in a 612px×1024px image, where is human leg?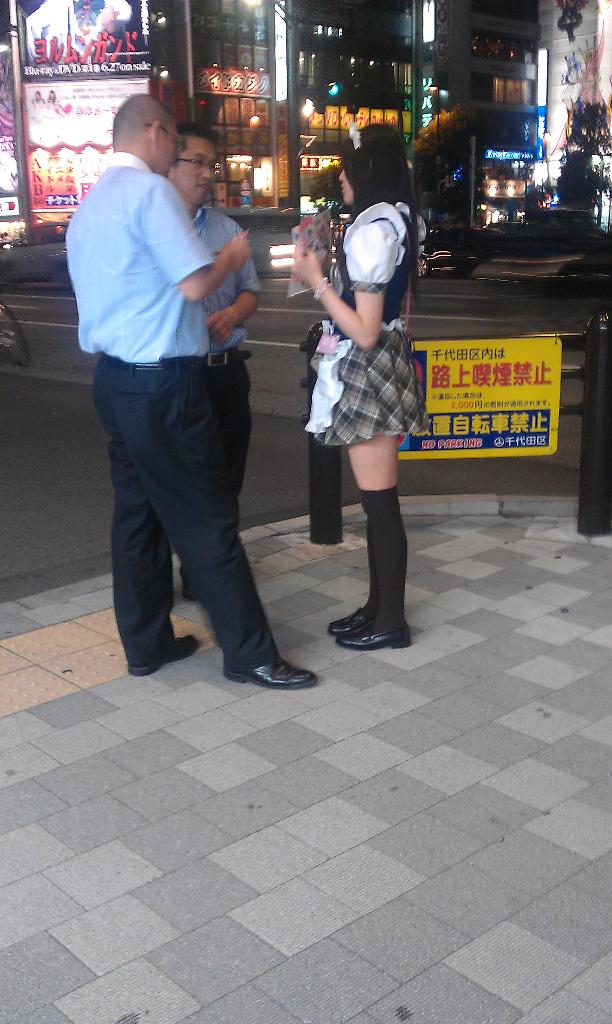
<region>335, 323, 410, 648</region>.
